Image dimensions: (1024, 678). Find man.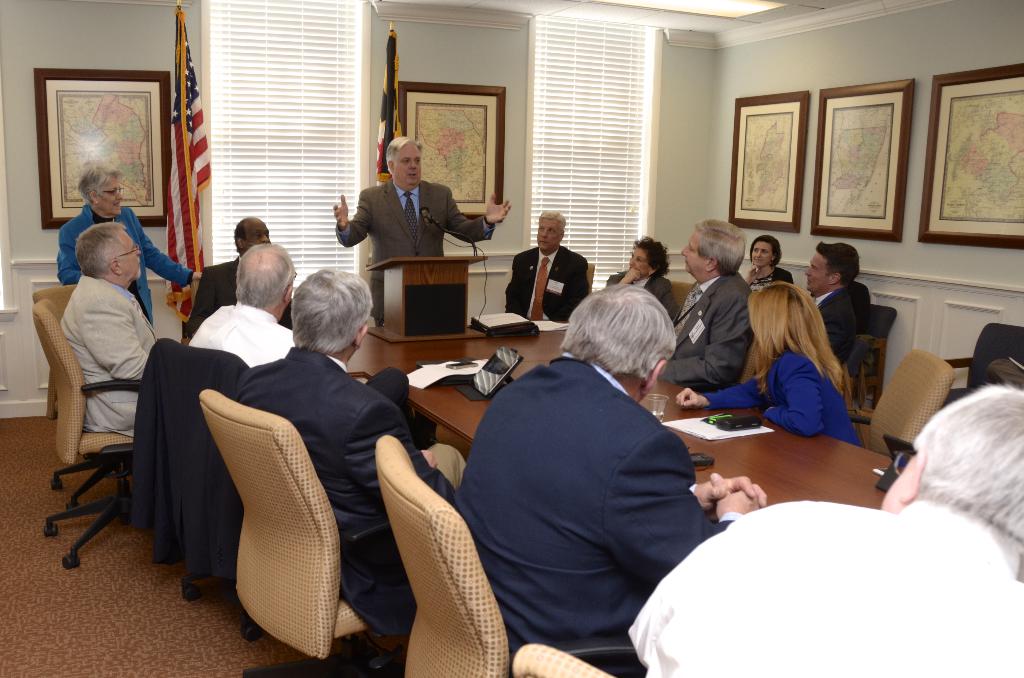
334,135,510,328.
